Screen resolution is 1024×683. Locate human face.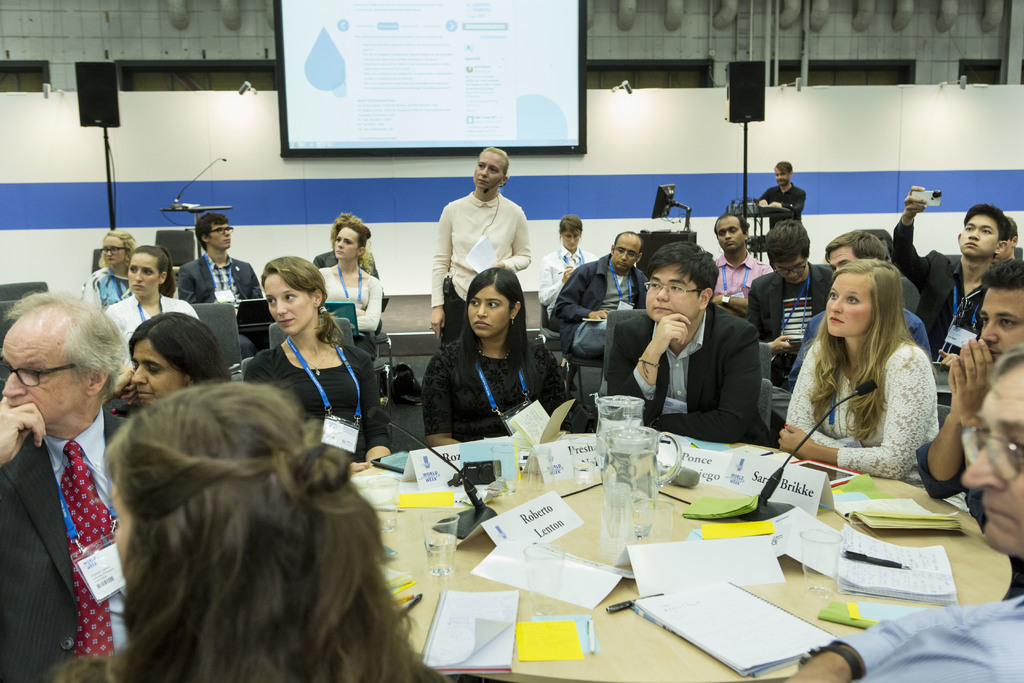
126,252,159,299.
